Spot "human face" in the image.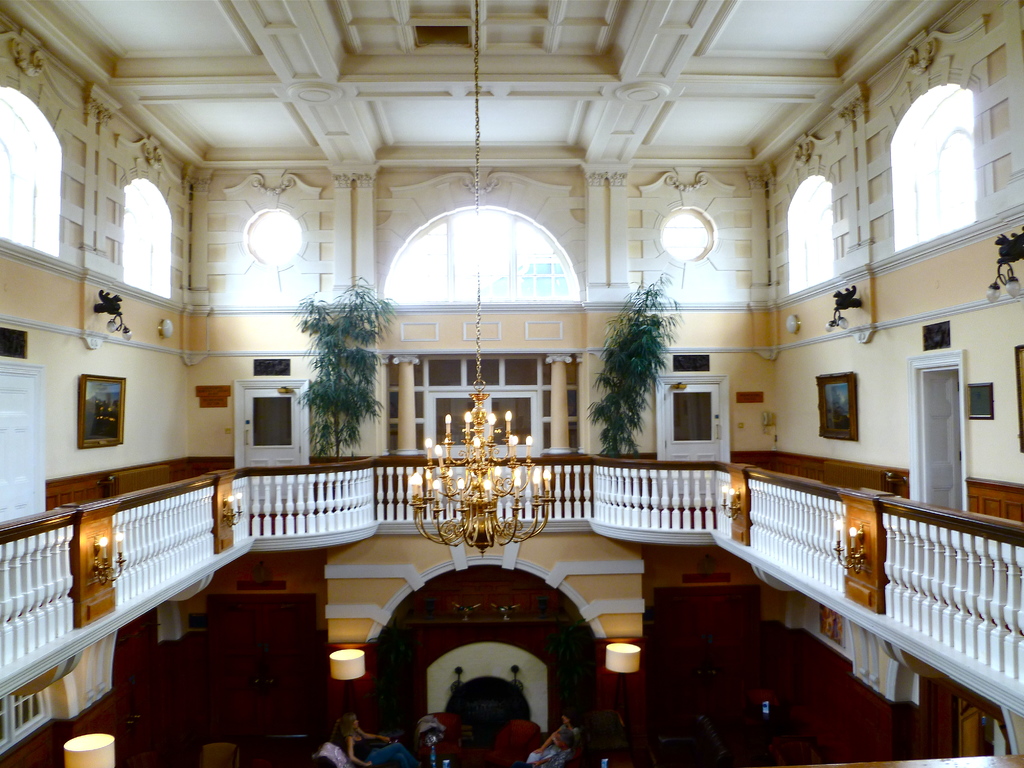
"human face" found at l=354, t=722, r=356, b=730.
